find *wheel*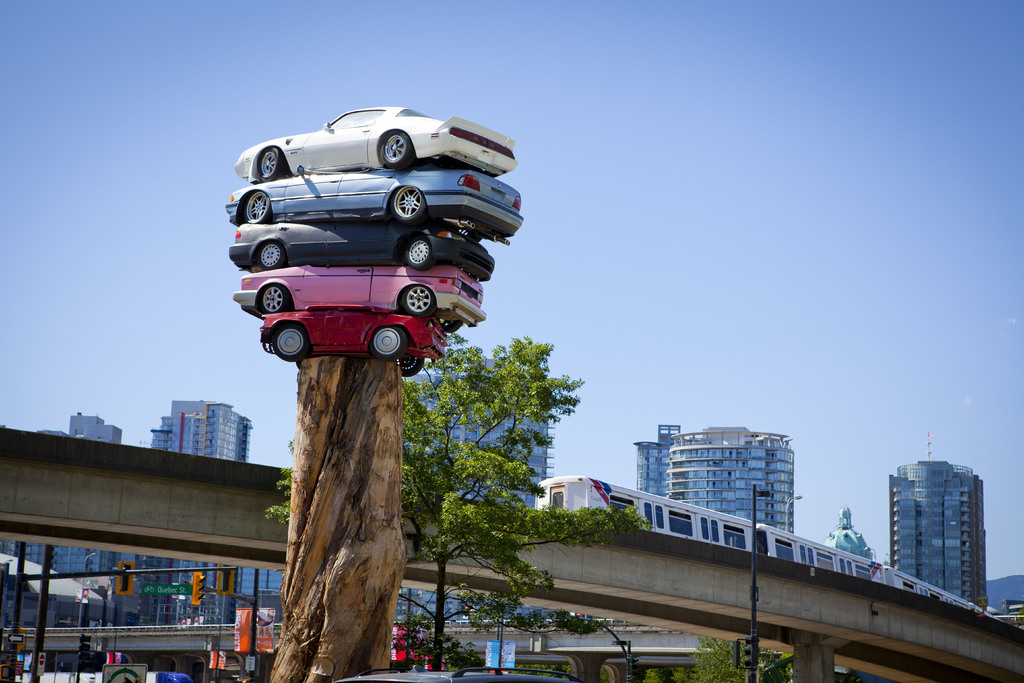
254:142:285:181
